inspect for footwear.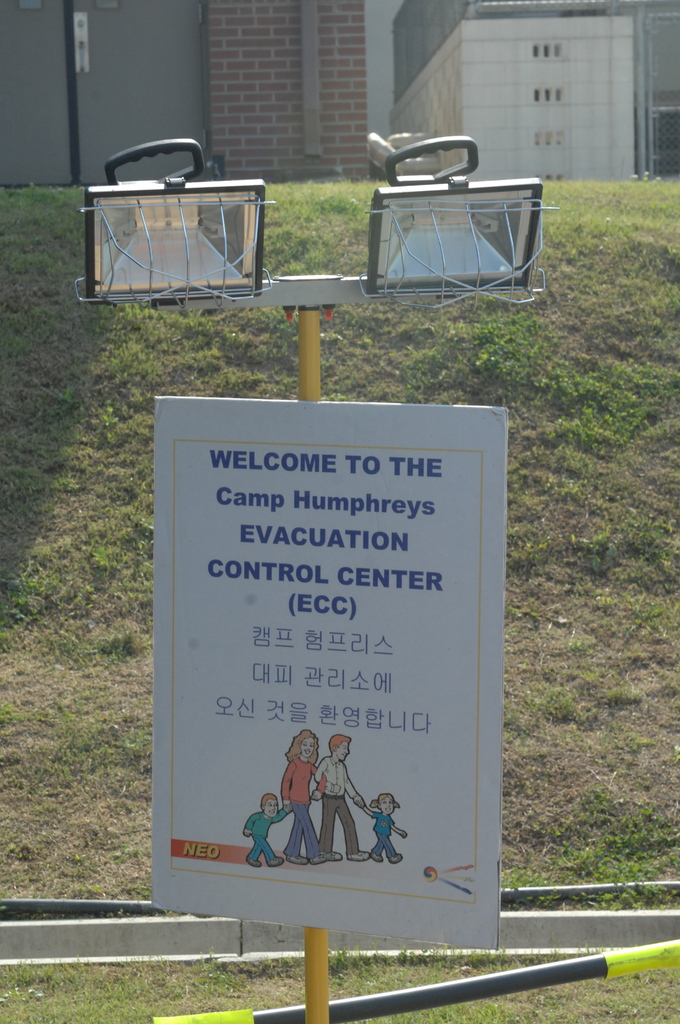
Inspection: [266,856,283,868].
